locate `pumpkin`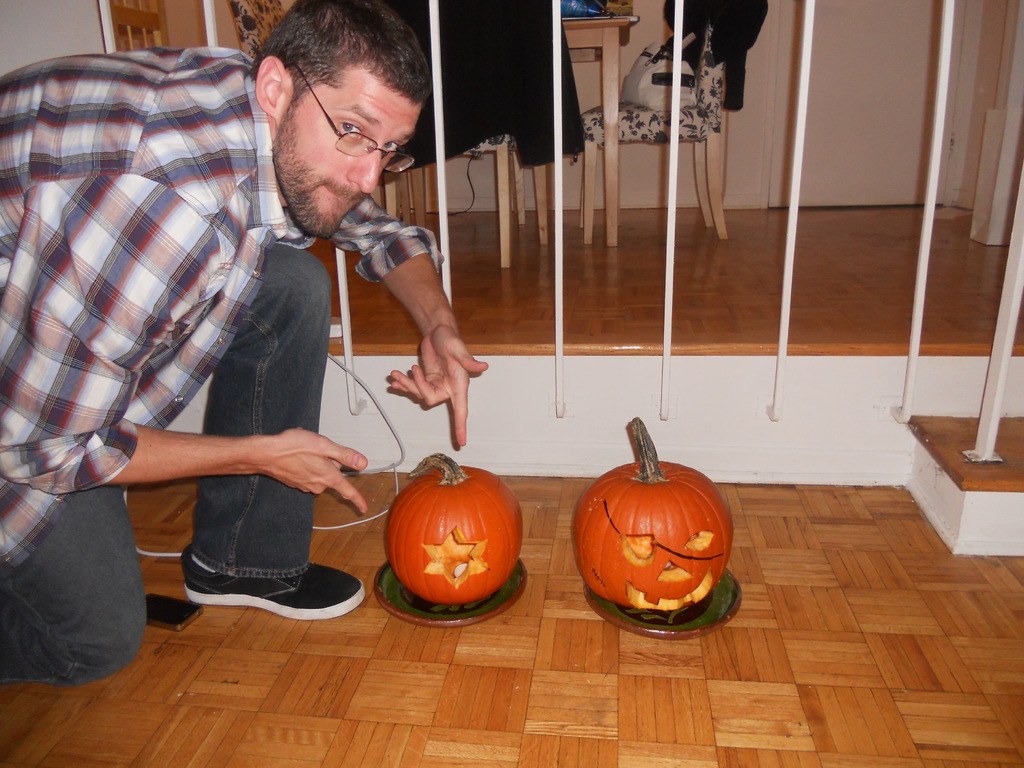
detection(383, 455, 525, 602)
